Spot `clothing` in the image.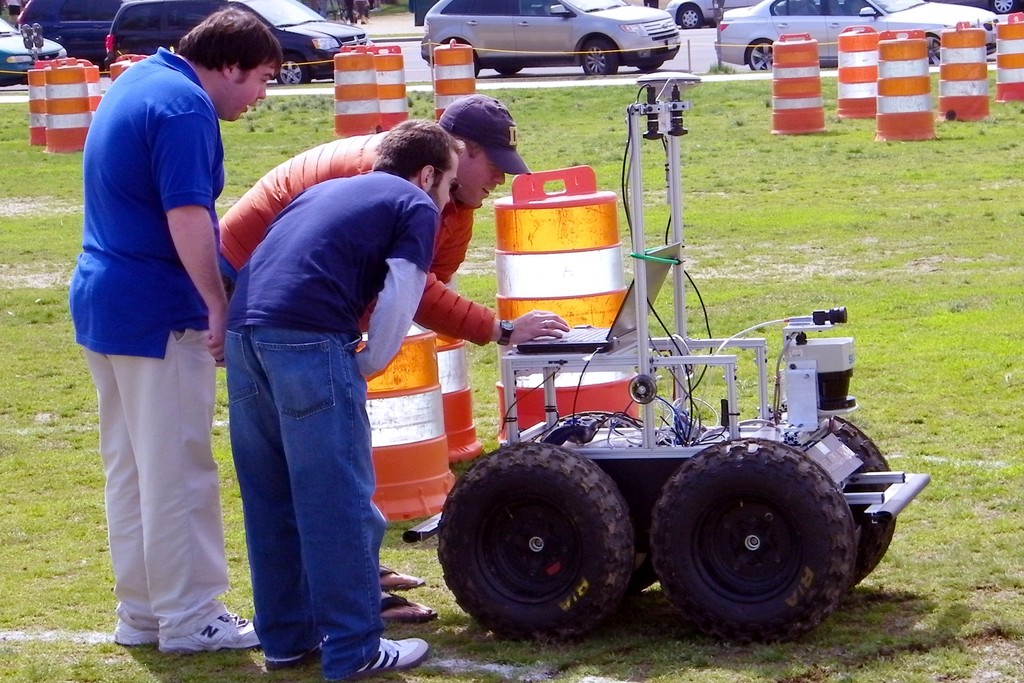
`clothing` found at pyautogui.locateOnScreen(68, 34, 244, 602).
